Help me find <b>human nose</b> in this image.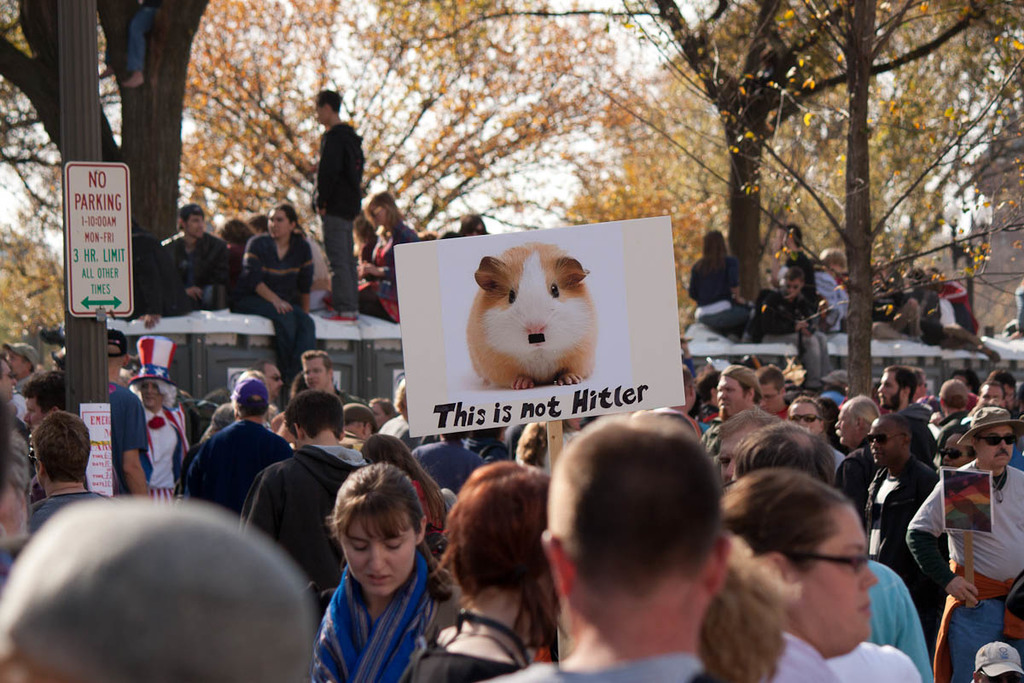
Found it: bbox(280, 378, 287, 388).
